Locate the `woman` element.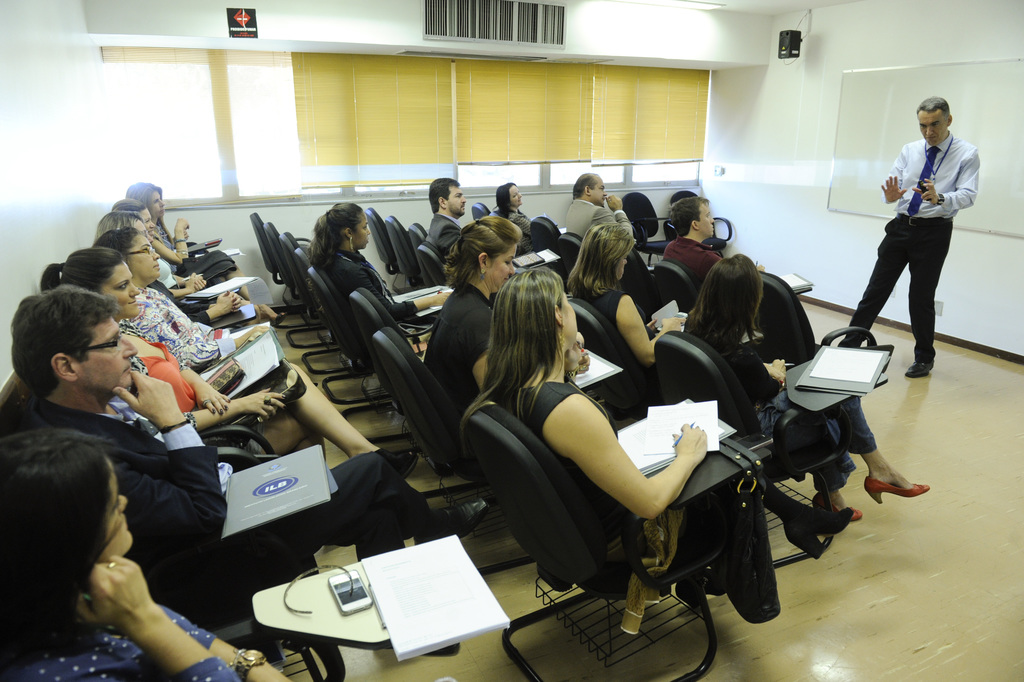
Element bbox: bbox=(494, 282, 752, 650).
